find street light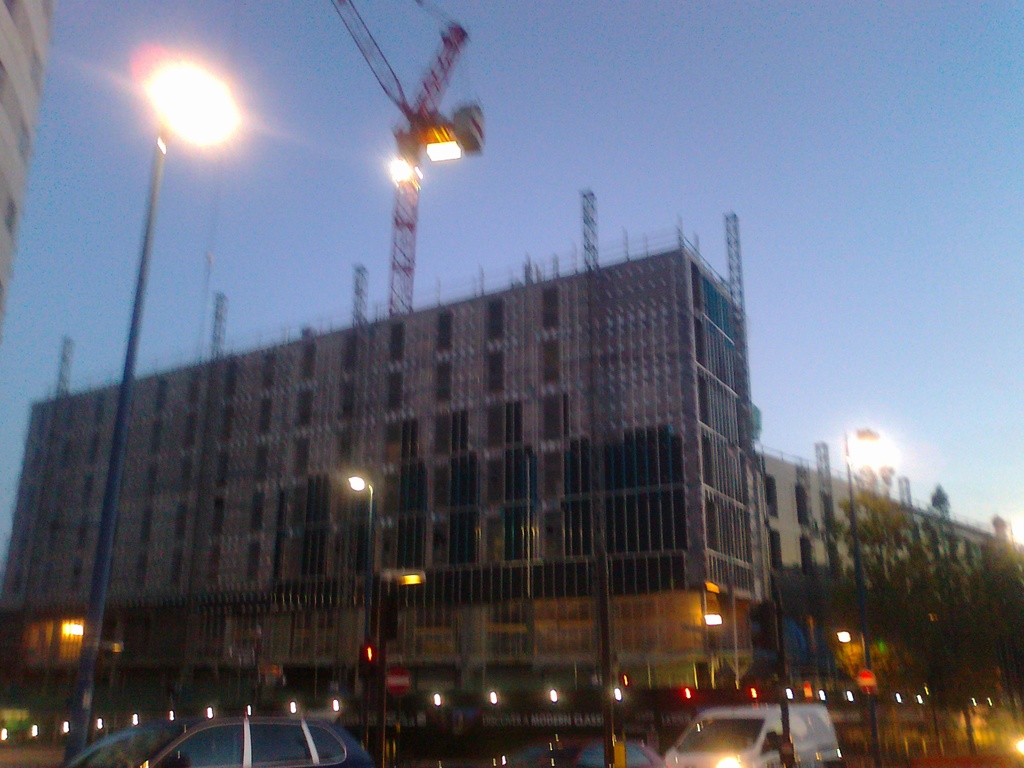
crop(337, 466, 374, 745)
